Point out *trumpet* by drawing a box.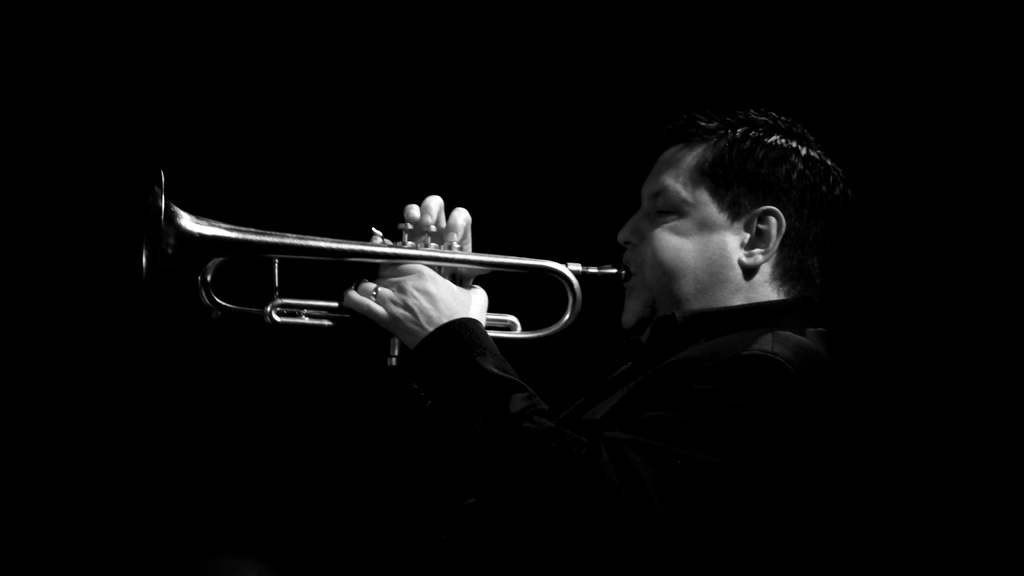
<bbox>141, 174, 624, 364</bbox>.
